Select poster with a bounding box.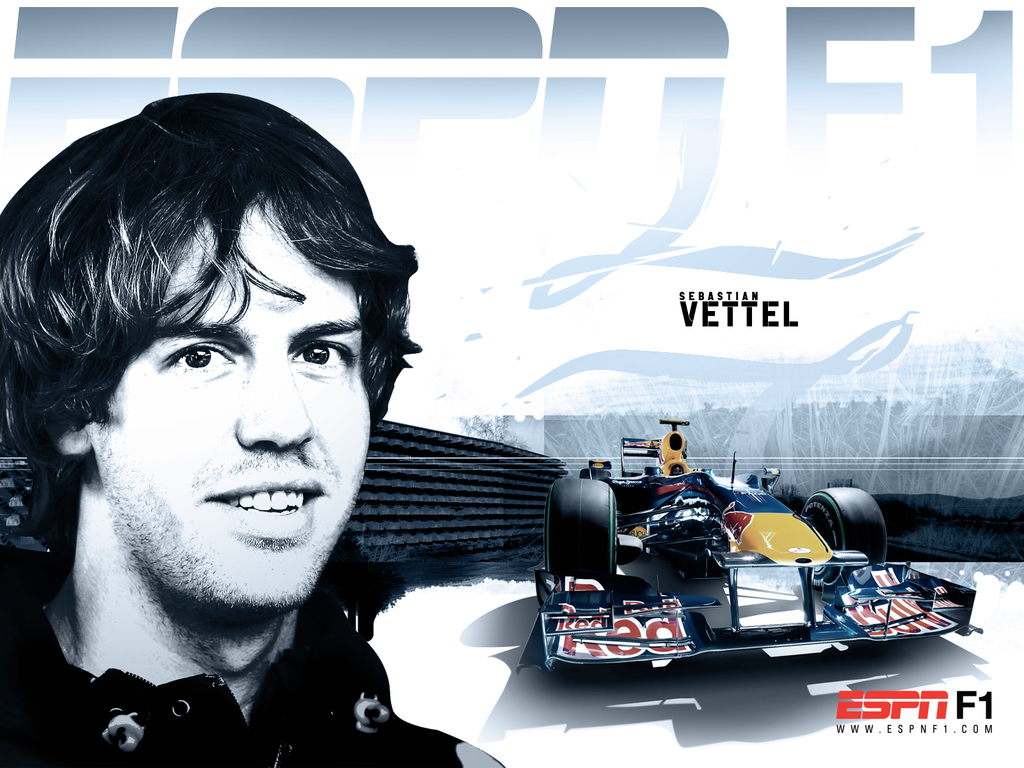
<region>0, 0, 1023, 767</region>.
